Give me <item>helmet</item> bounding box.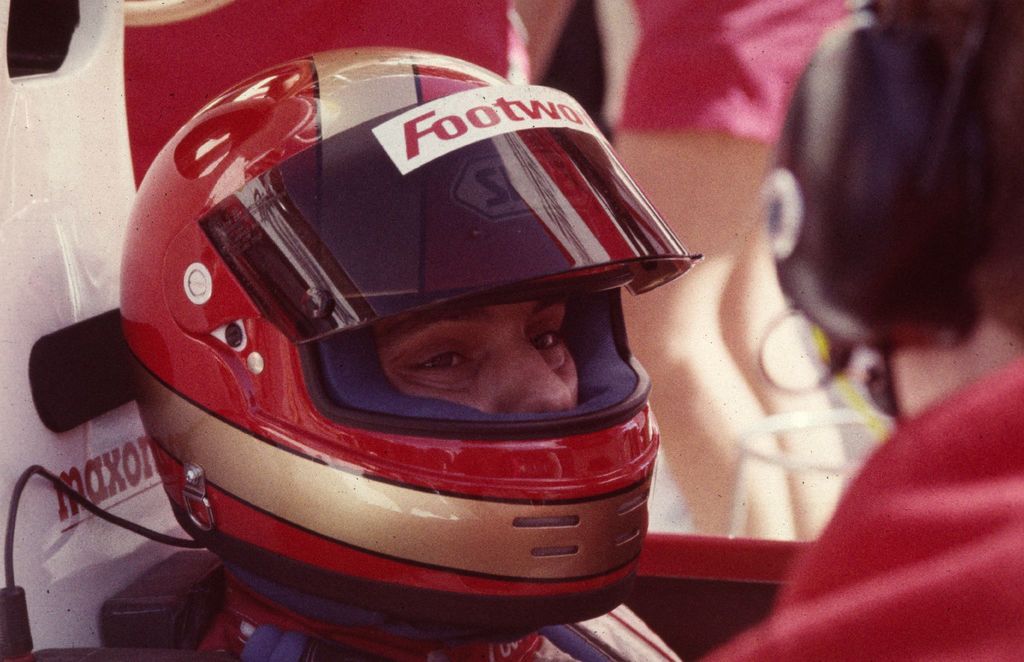
(111, 42, 703, 645).
